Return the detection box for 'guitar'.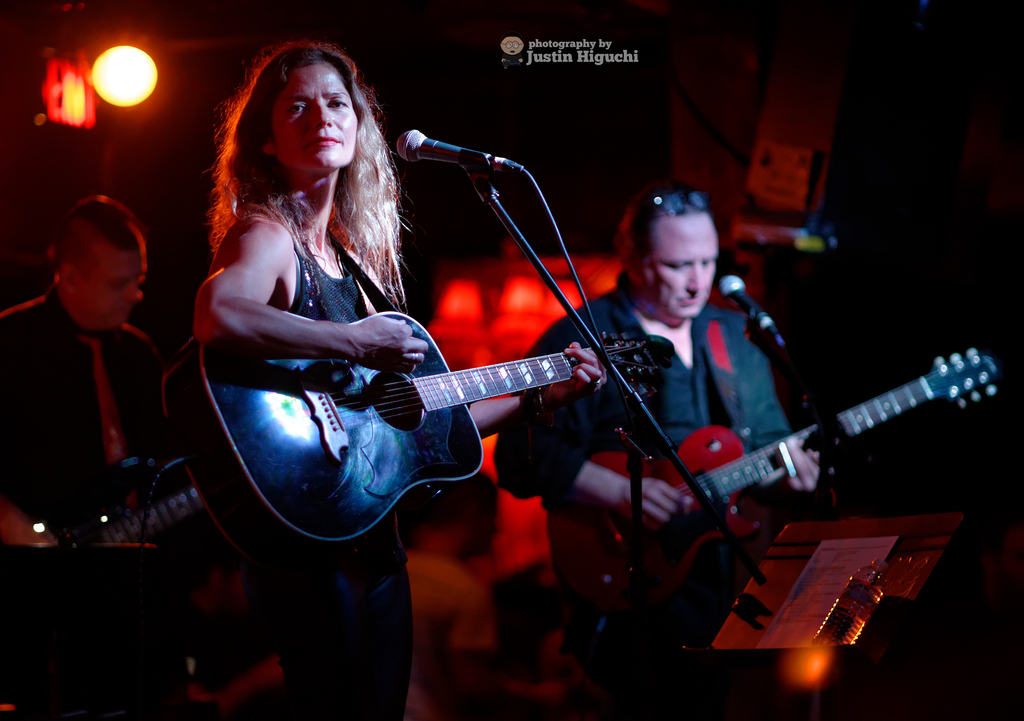
bbox=(540, 346, 1011, 634).
